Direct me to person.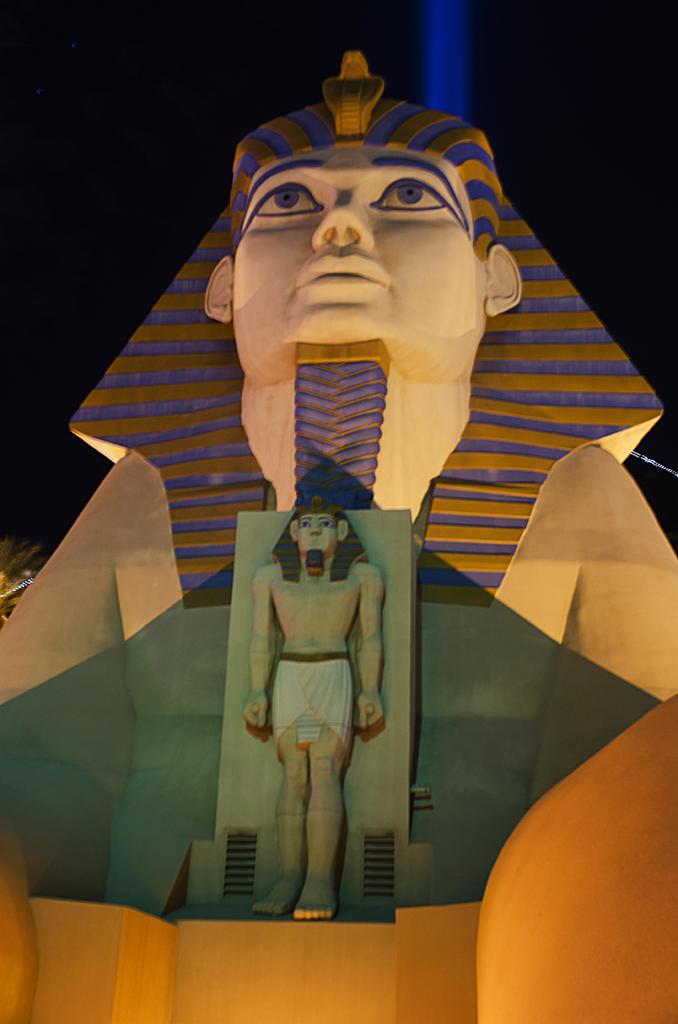
Direction: bbox=(243, 502, 388, 920).
